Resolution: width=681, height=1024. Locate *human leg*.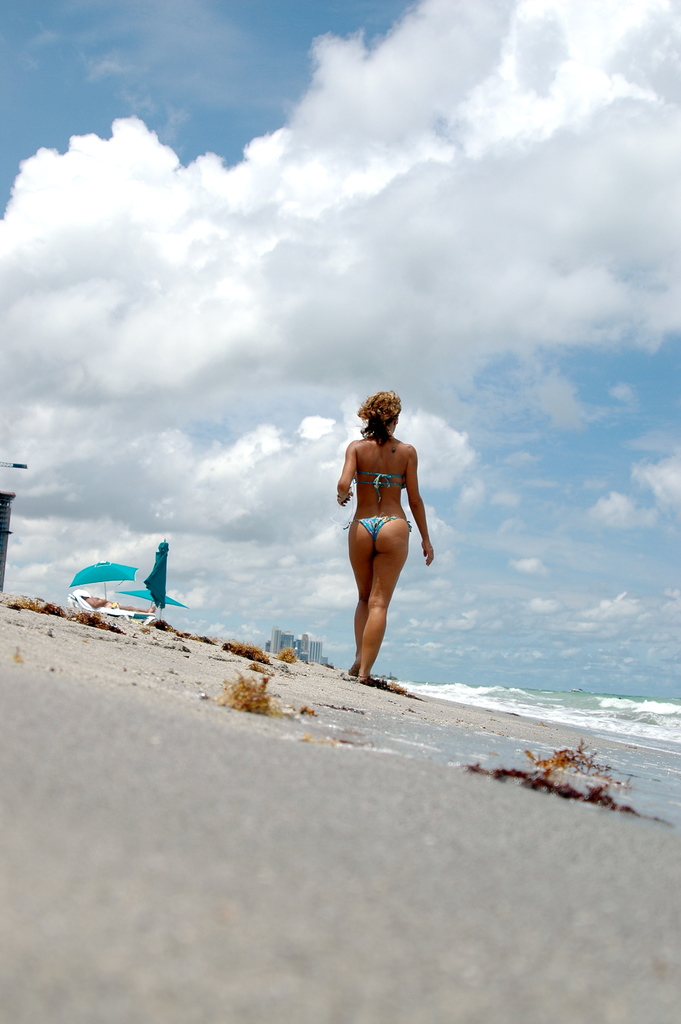
349, 519, 379, 680.
